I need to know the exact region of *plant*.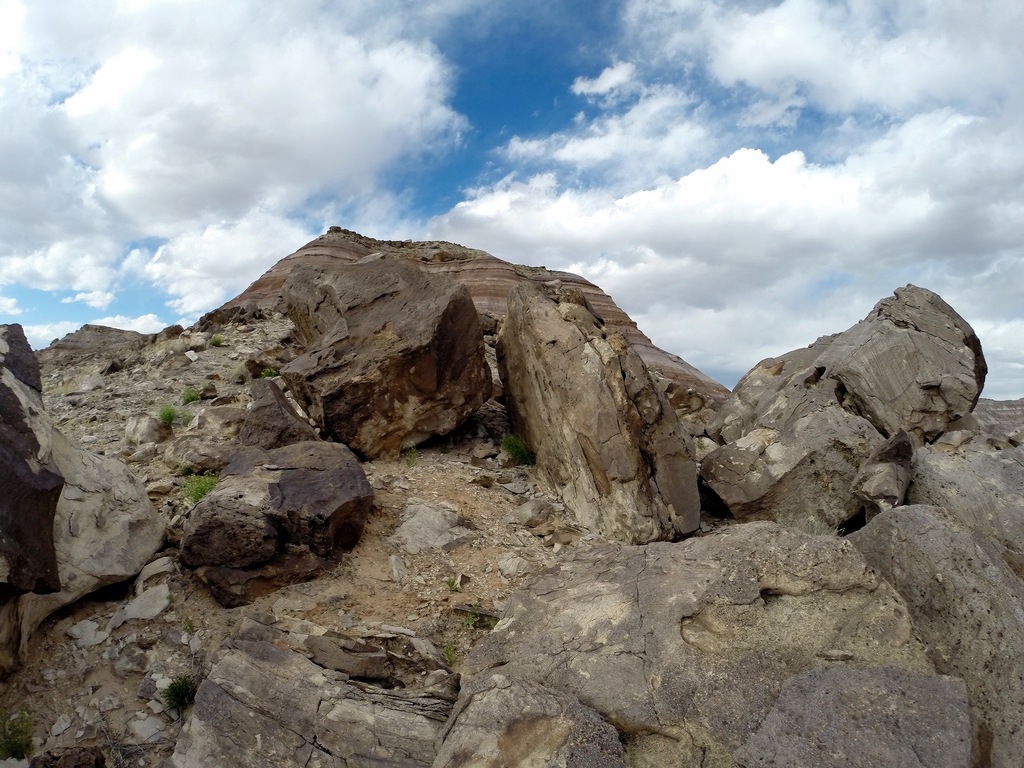
Region: (501,430,534,470).
